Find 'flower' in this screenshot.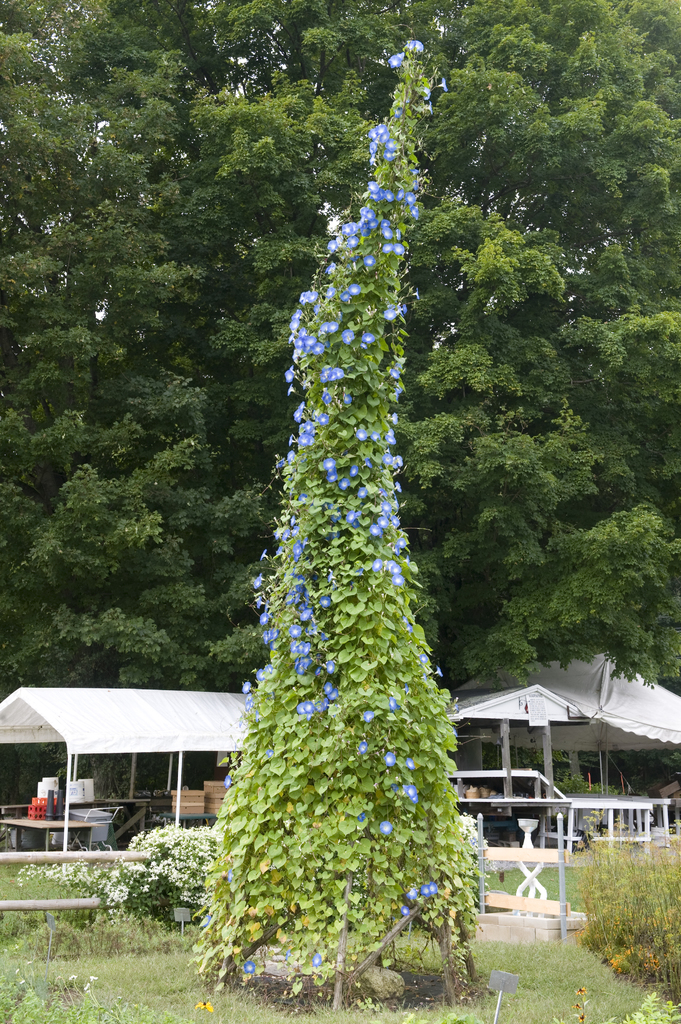
The bounding box for 'flower' is (left=13, top=968, right=20, bottom=975).
